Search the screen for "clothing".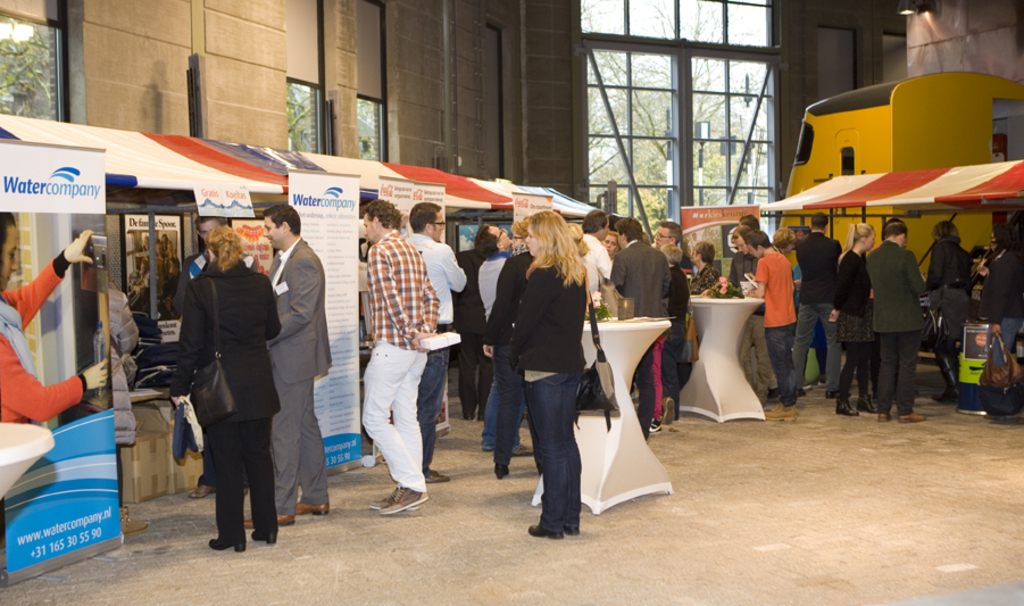
Found at 829, 247, 869, 398.
